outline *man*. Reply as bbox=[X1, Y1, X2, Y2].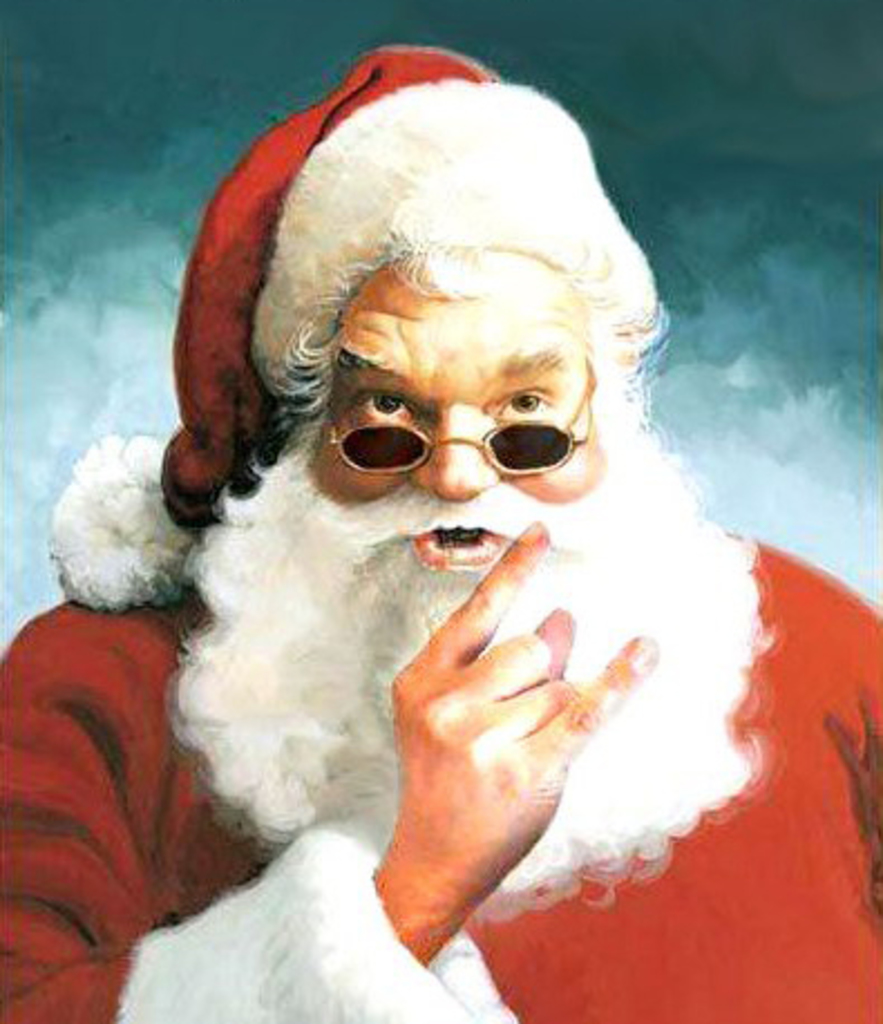
bbox=[63, 54, 829, 982].
